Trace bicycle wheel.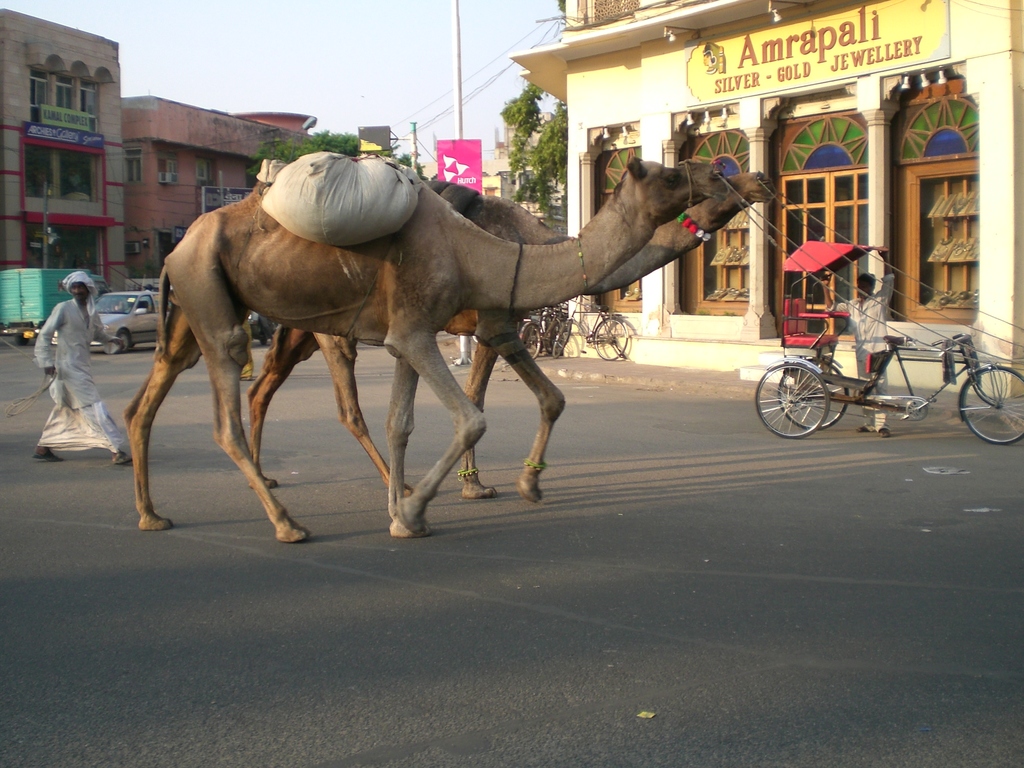
Traced to box=[954, 369, 1023, 444].
